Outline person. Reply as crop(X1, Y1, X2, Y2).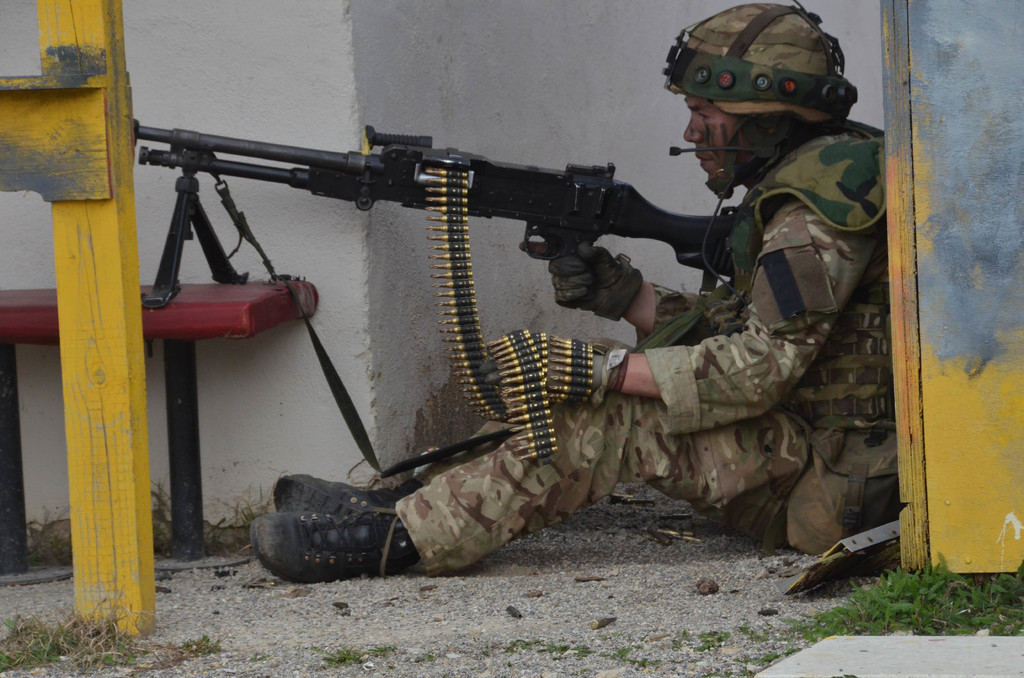
crop(250, 0, 900, 550).
